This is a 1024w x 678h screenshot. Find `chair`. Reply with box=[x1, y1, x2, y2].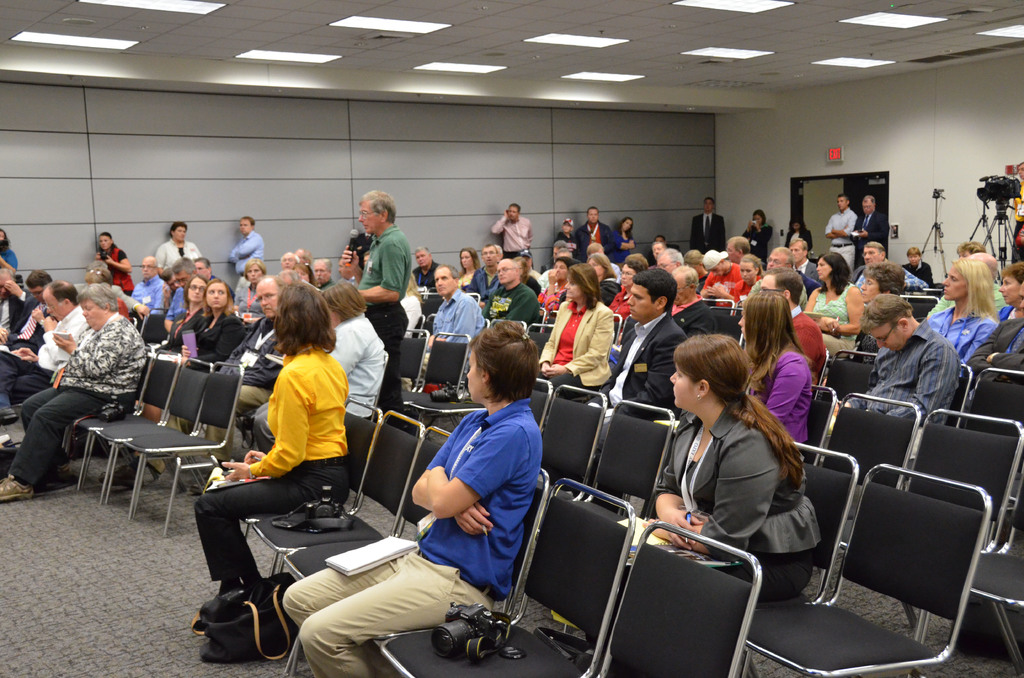
box=[815, 349, 880, 399].
